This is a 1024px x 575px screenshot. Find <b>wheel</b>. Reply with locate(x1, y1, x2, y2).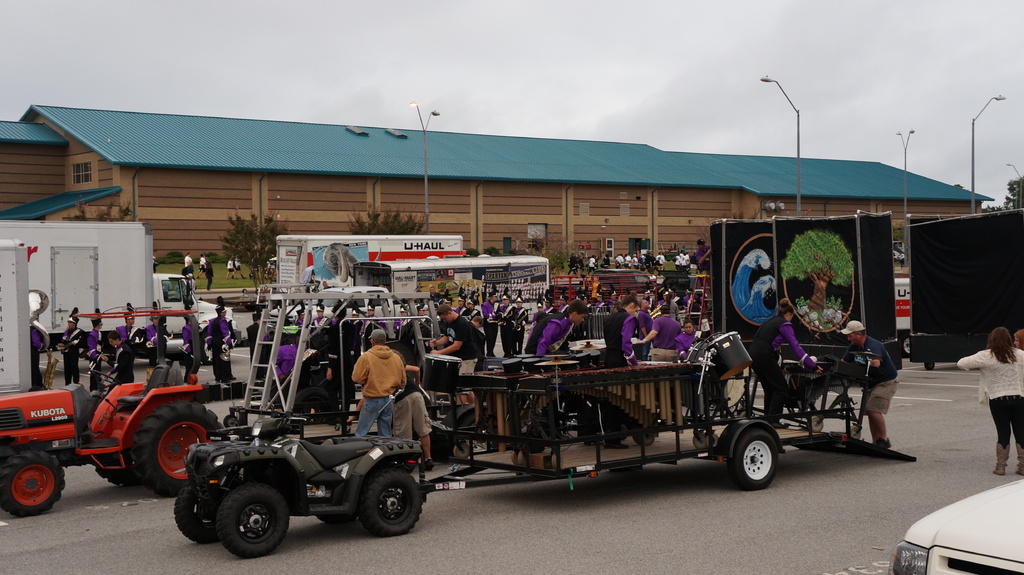
locate(727, 427, 778, 494).
